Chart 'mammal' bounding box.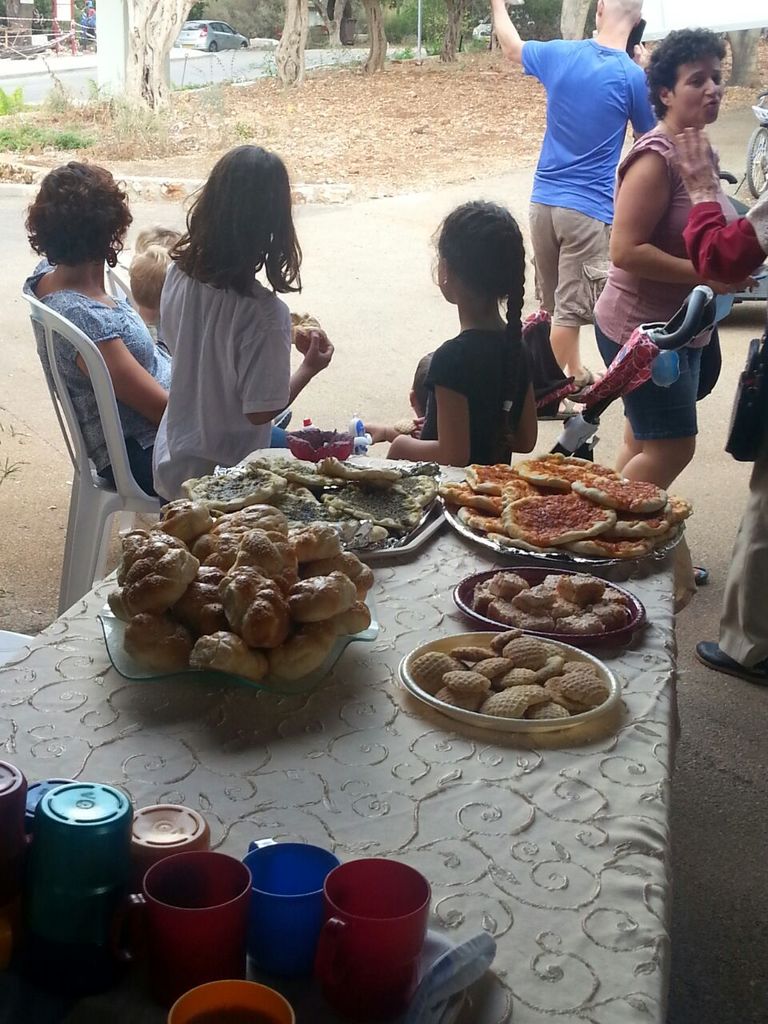
Charted: 361,347,434,439.
